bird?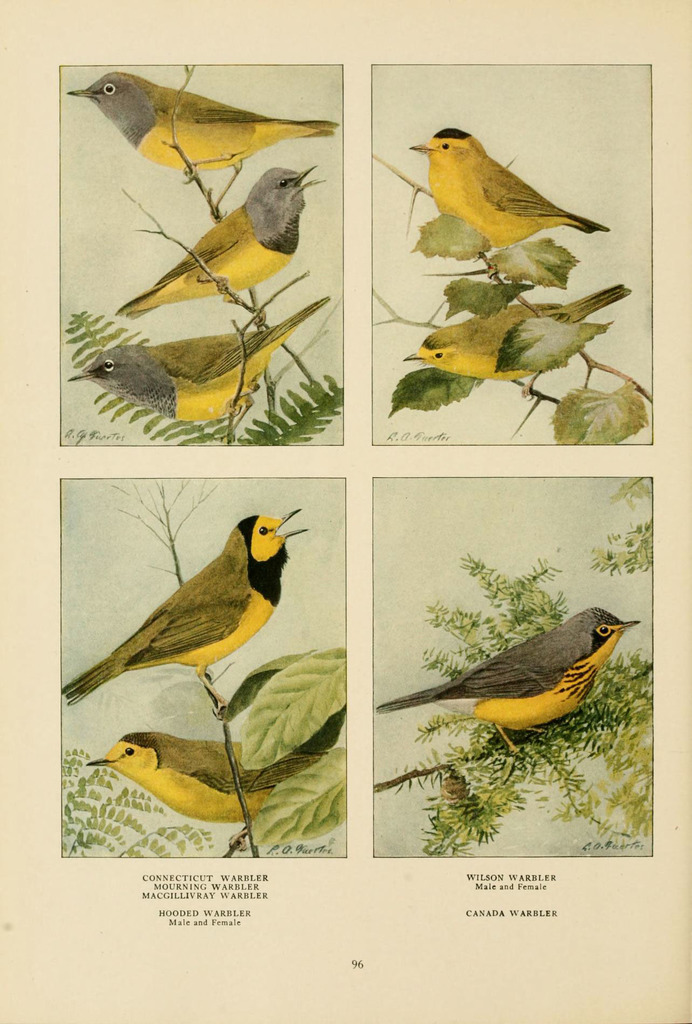
bbox(86, 726, 332, 847)
